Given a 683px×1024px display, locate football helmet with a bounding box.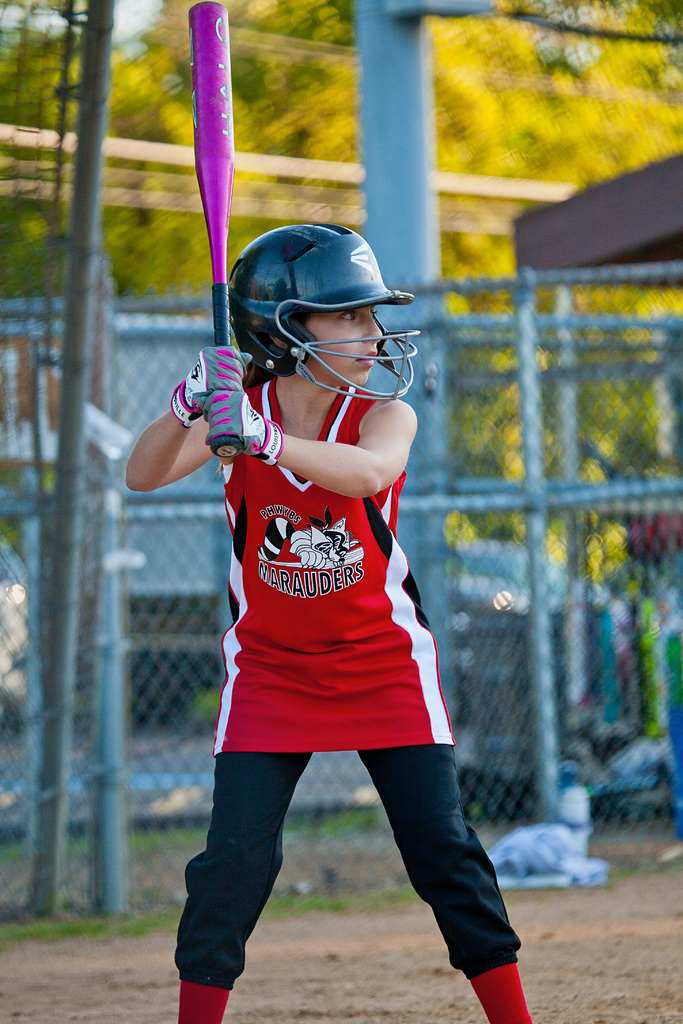
Located: [left=211, top=223, right=416, bottom=378].
